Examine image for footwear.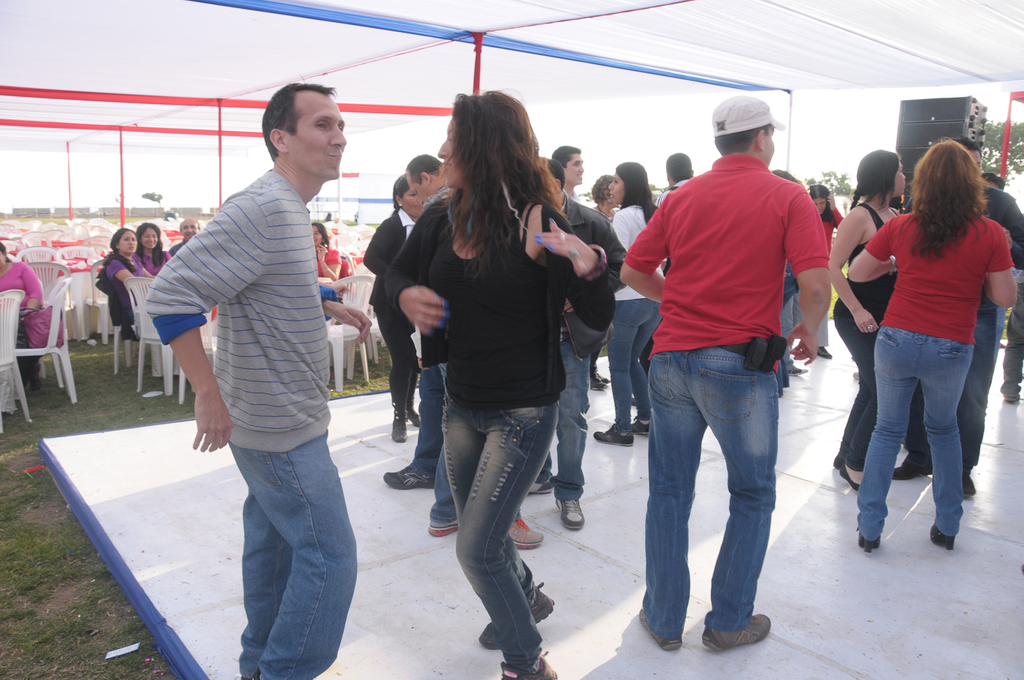
Examination result: crop(926, 524, 955, 552).
